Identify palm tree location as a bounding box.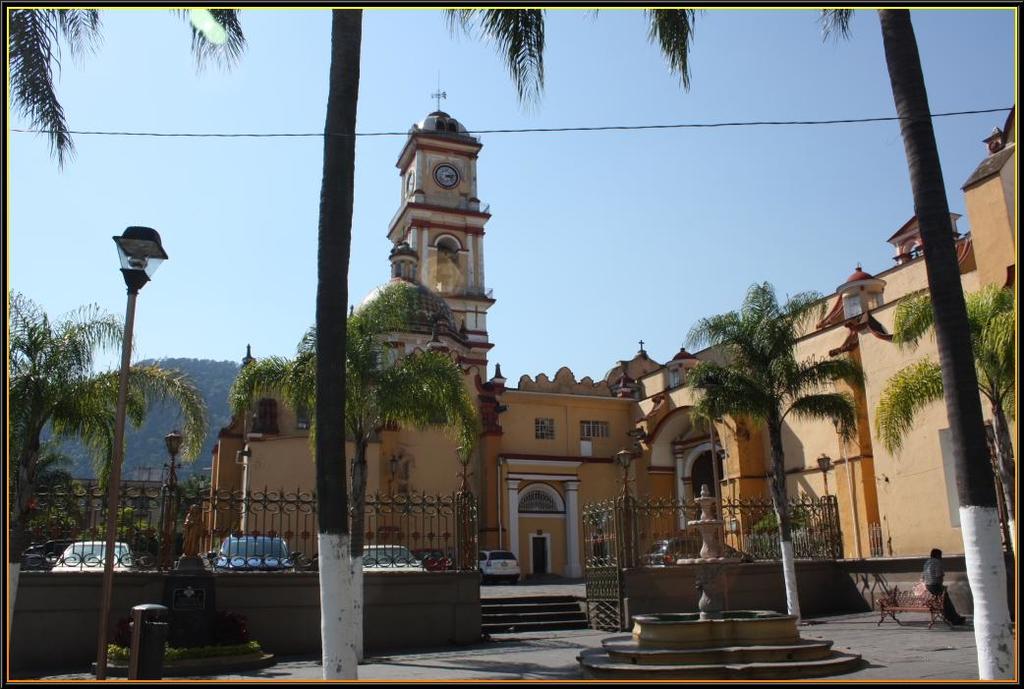
x1=667 y1=261 x2=903 y2=605.
